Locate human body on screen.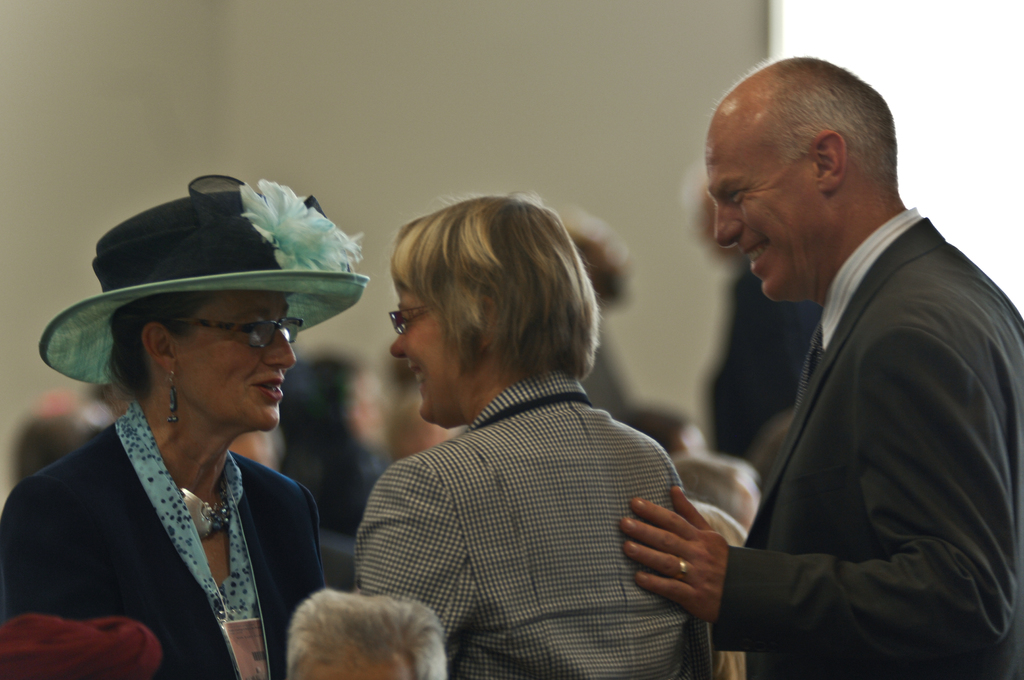
On screen at box(355, 376, 694, 679).
